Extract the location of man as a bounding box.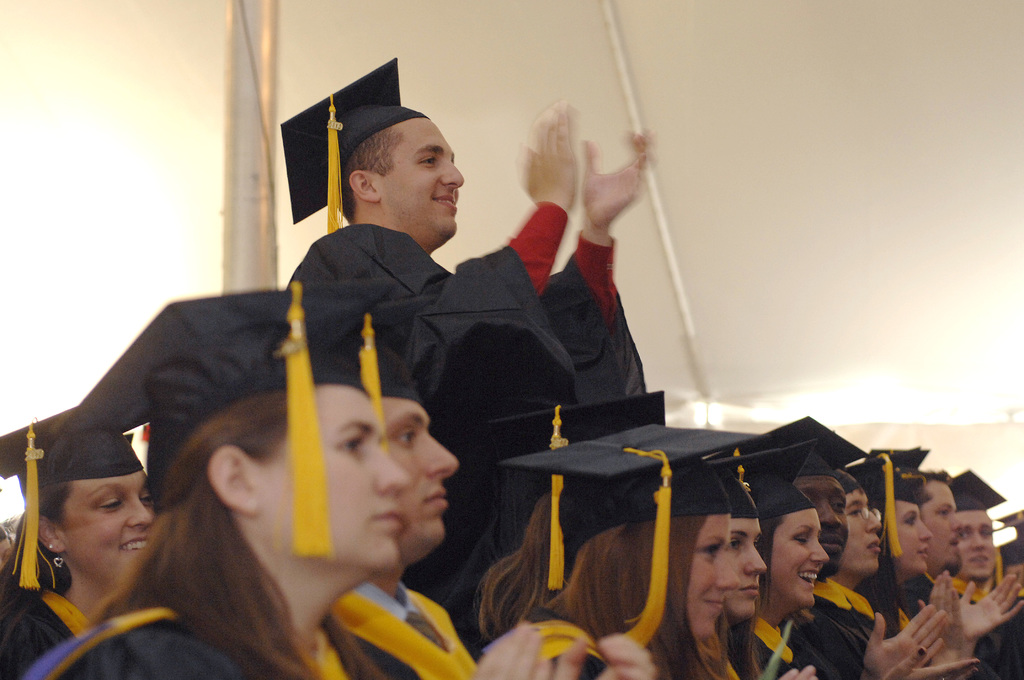
(323, 338, 648, 679).
